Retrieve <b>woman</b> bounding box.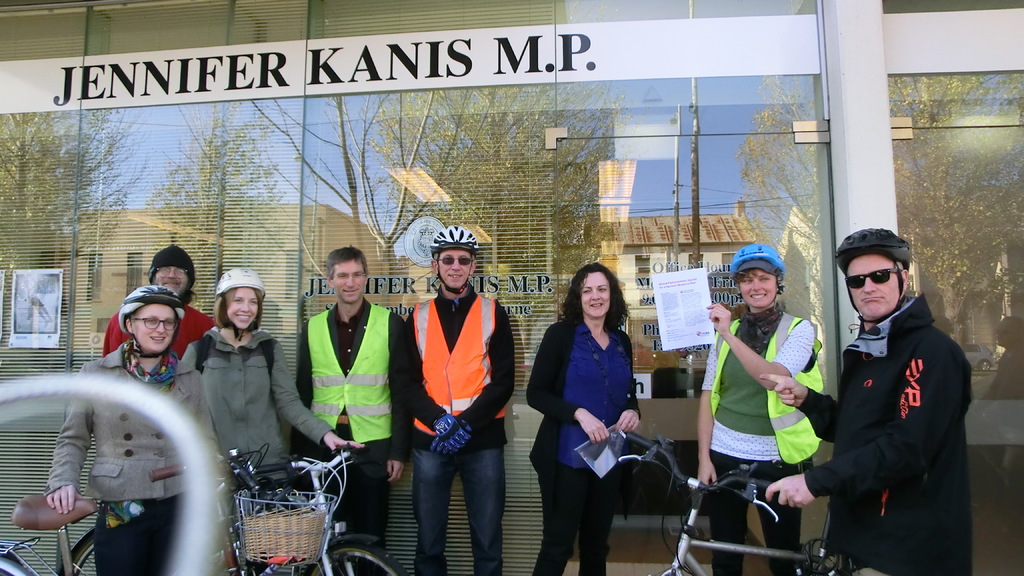
Bounding box: x1=520 y1=268 x2=652 y2=575.
